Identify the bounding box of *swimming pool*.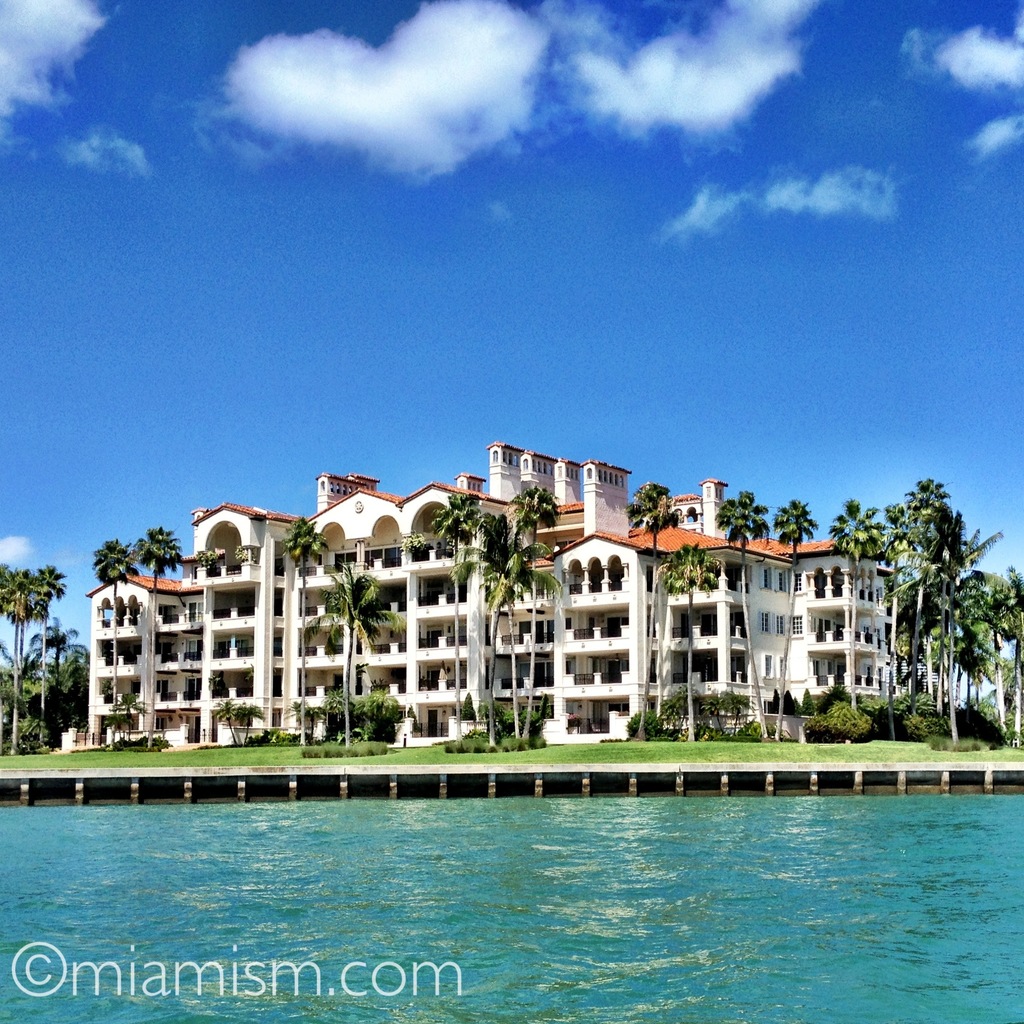
region(0, 774, 1023, 1020).
